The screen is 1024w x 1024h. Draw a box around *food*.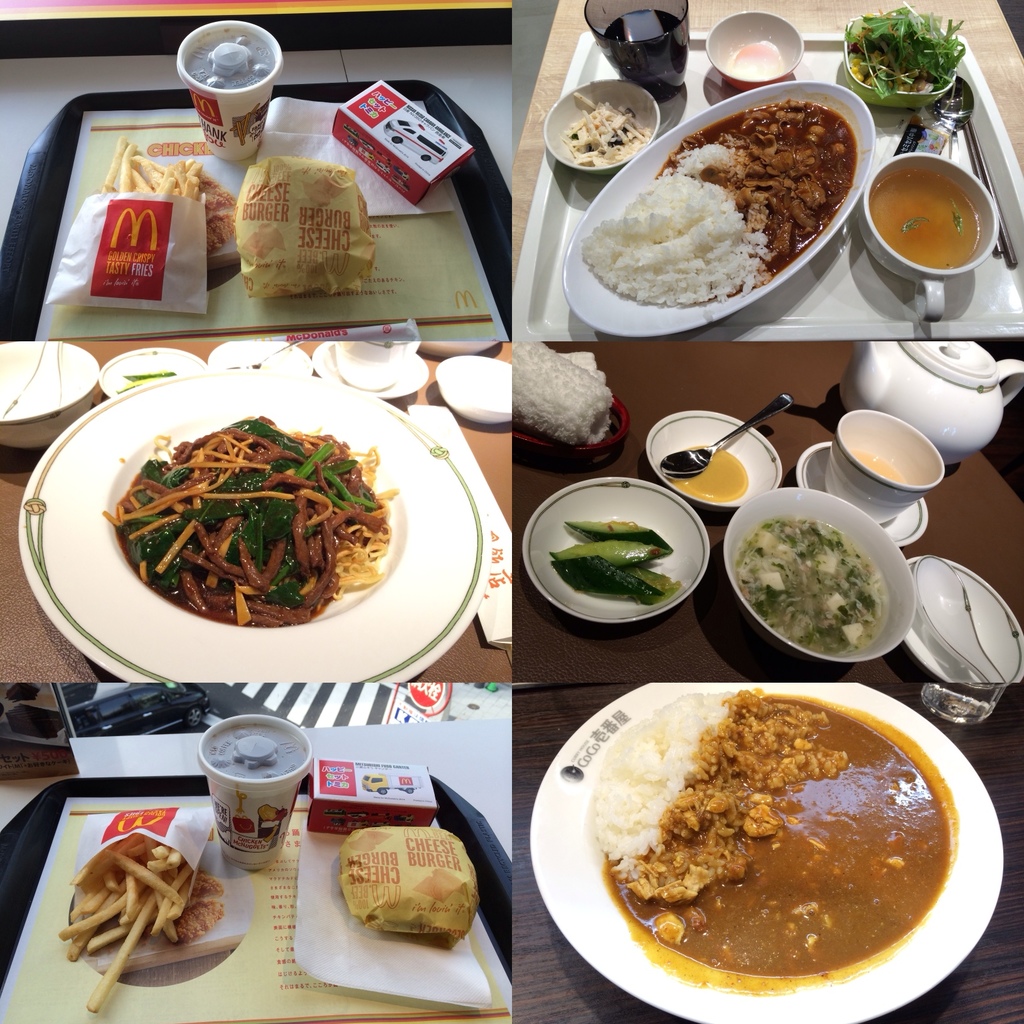
crop(561, 93, 650, 166).
